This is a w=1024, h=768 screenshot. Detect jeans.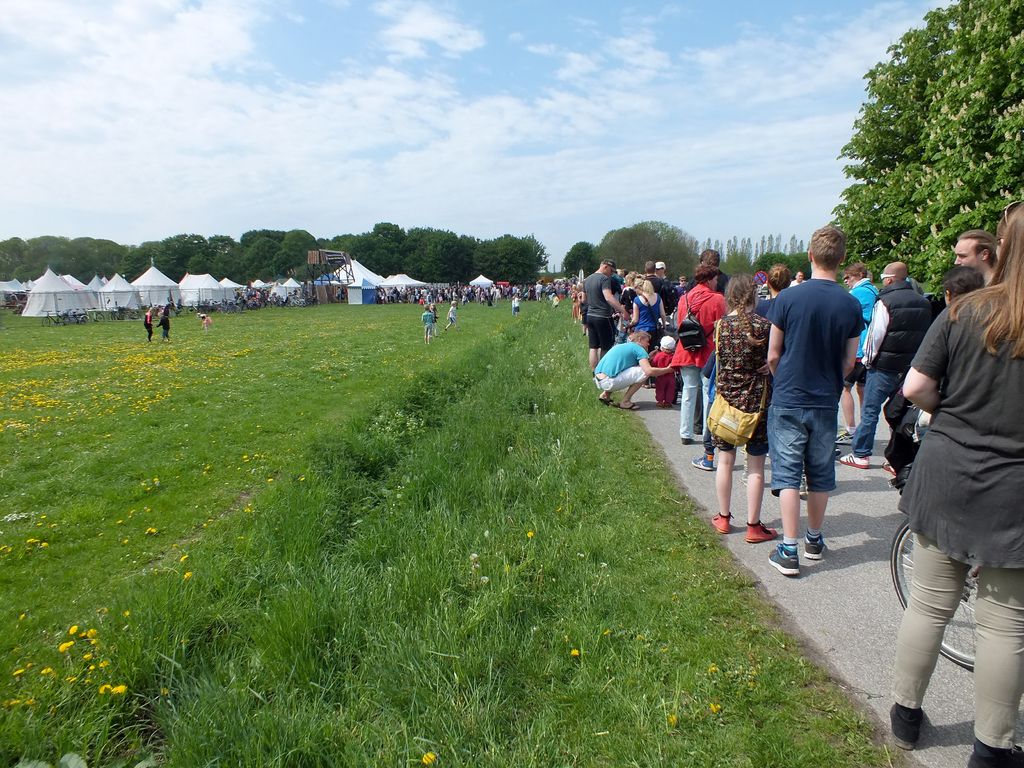
left=854, top=372, right=902, bottom=460.
